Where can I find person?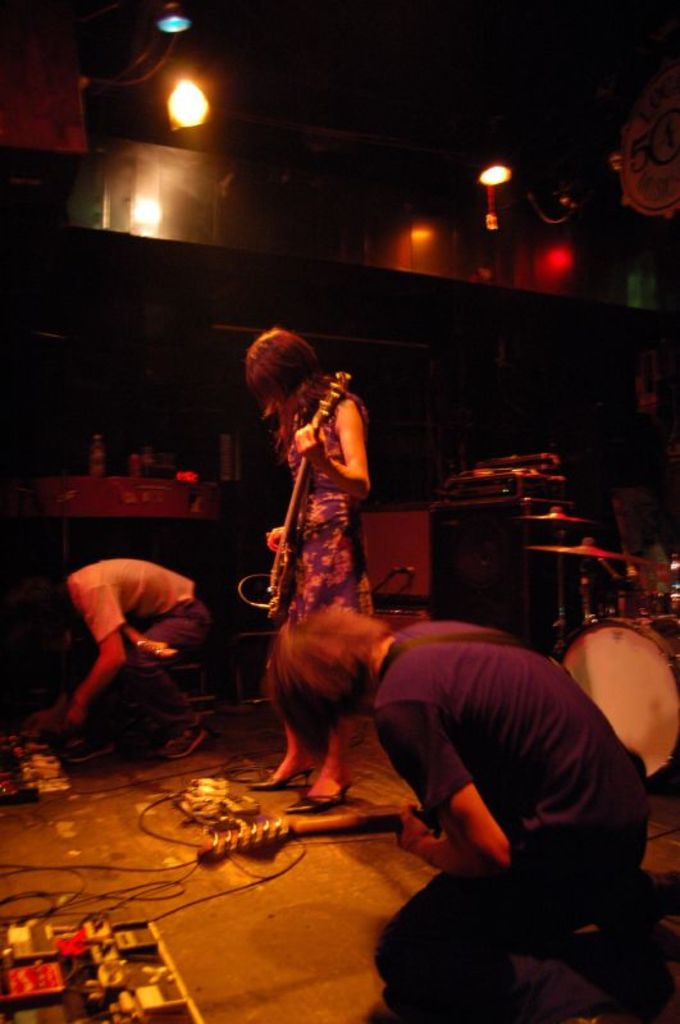
You can find it at [257,600,652,1019].
